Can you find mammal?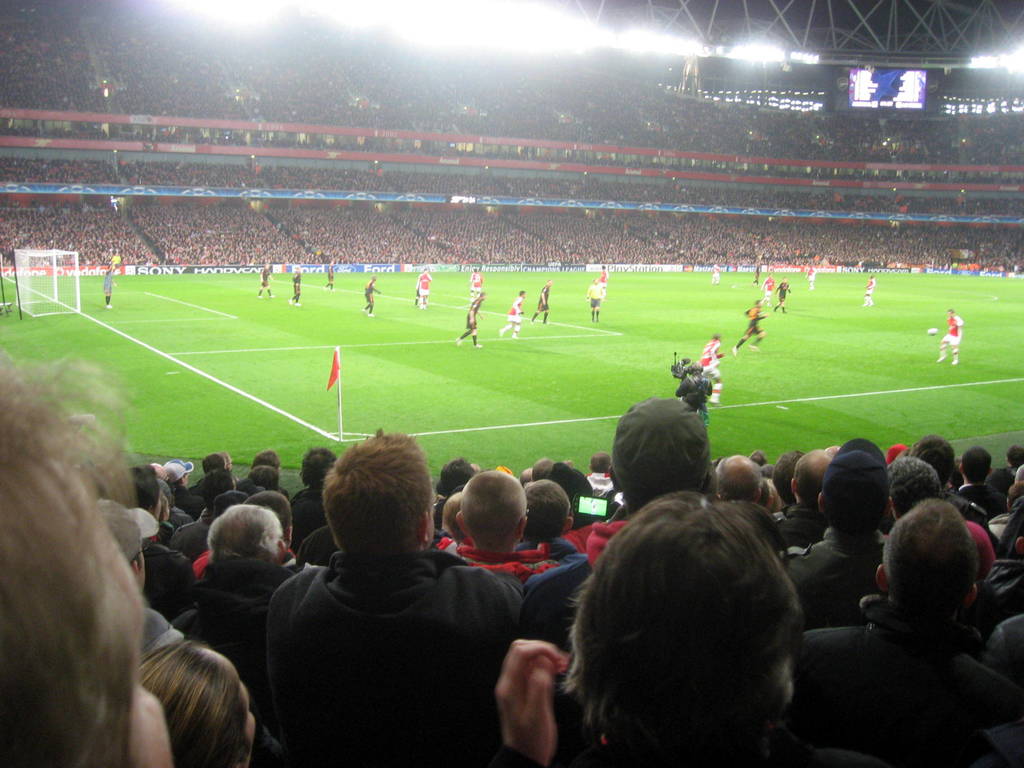
Yes, bounding box: box=[259, 263, 275, 296].
